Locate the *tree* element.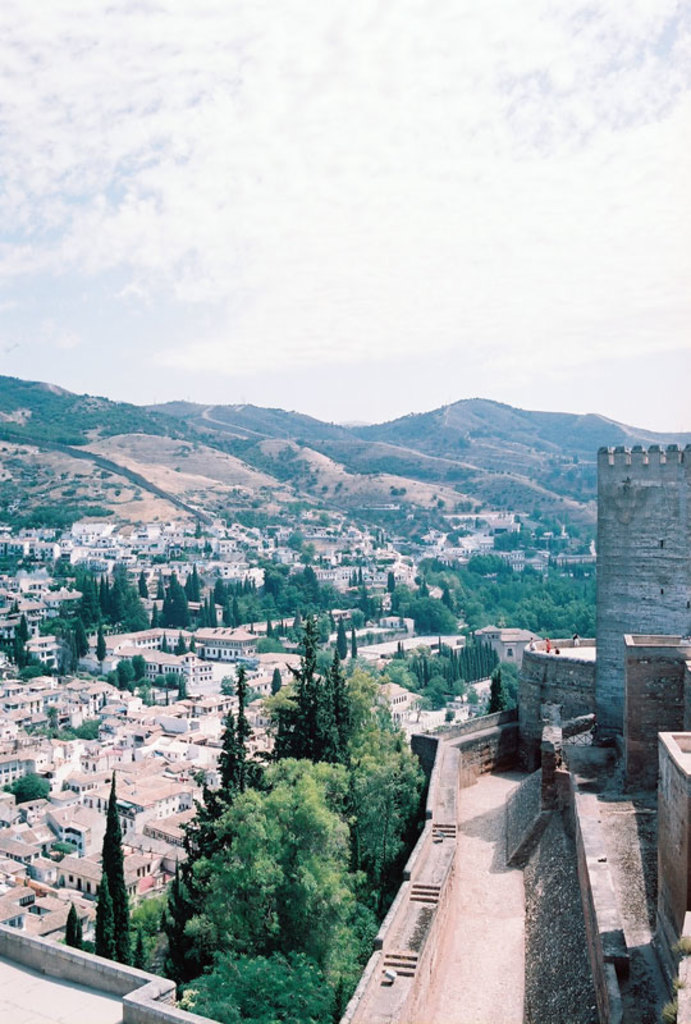
Element bbox: [x1=274, y1=650, x2=421, y2=888].
